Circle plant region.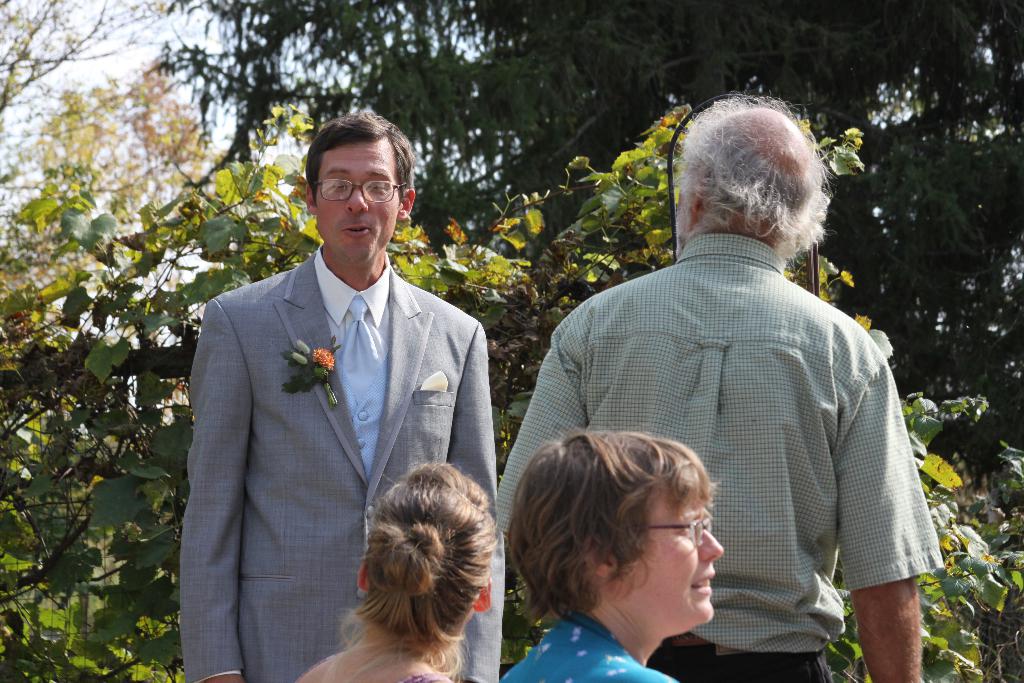
Region: crop(385, 104, 687, 477).
